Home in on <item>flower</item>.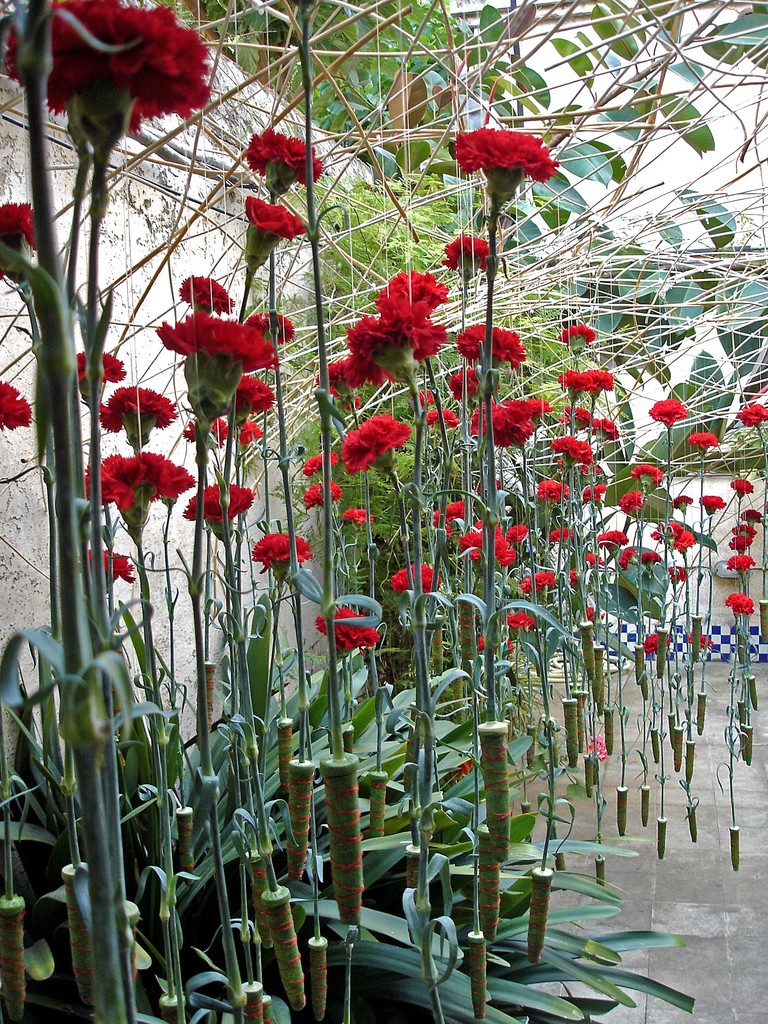
Homed in at BBox(591, 417, 620, 440).
